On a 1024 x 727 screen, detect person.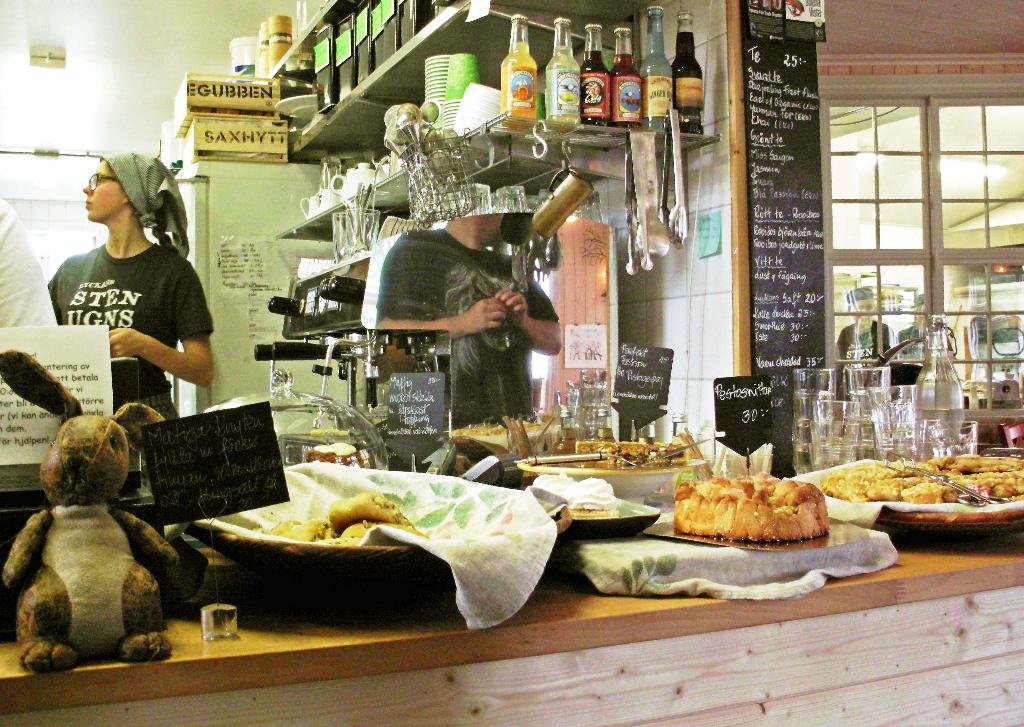
bbox=[833, 280, 881, 365].
